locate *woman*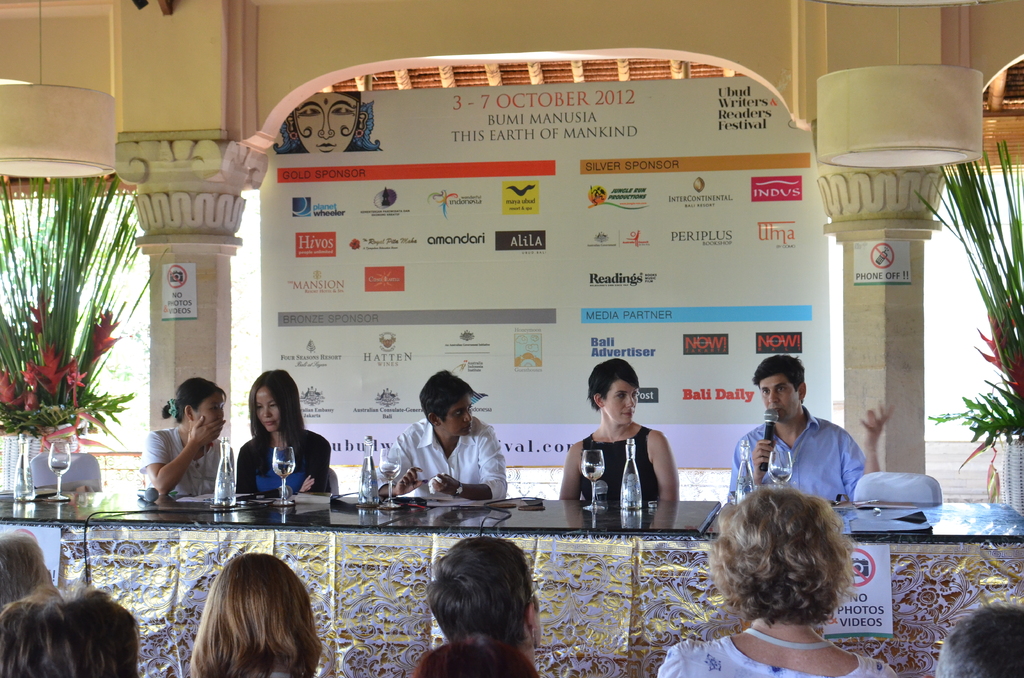
(left=136, top=378, right=240, bottom=494)
